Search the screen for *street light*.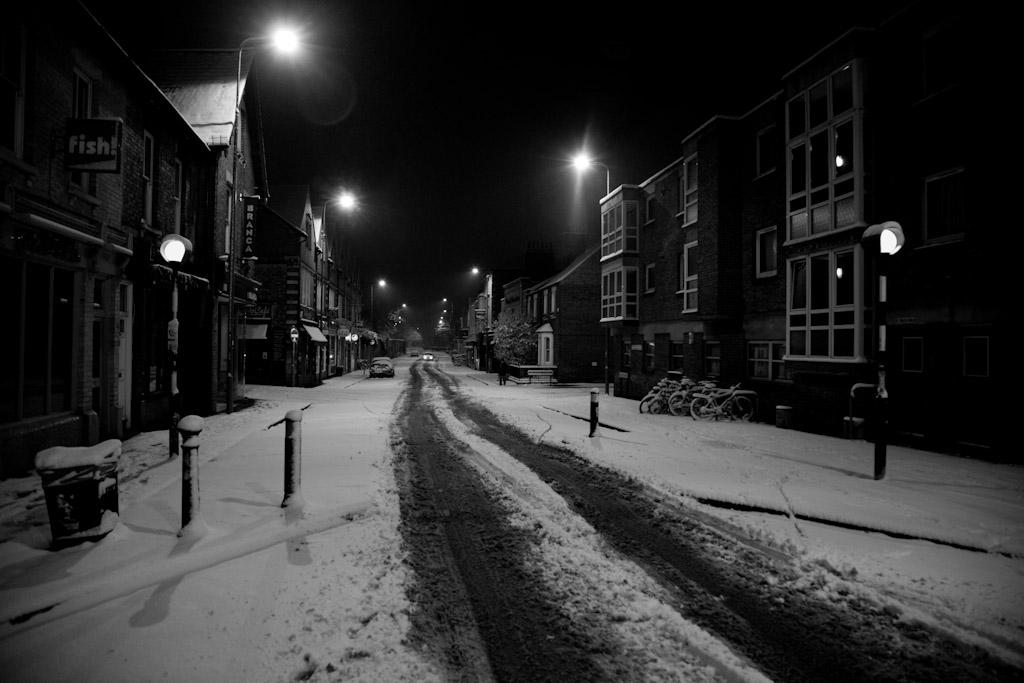
Found at bbox(568, 152, 613, 194).
